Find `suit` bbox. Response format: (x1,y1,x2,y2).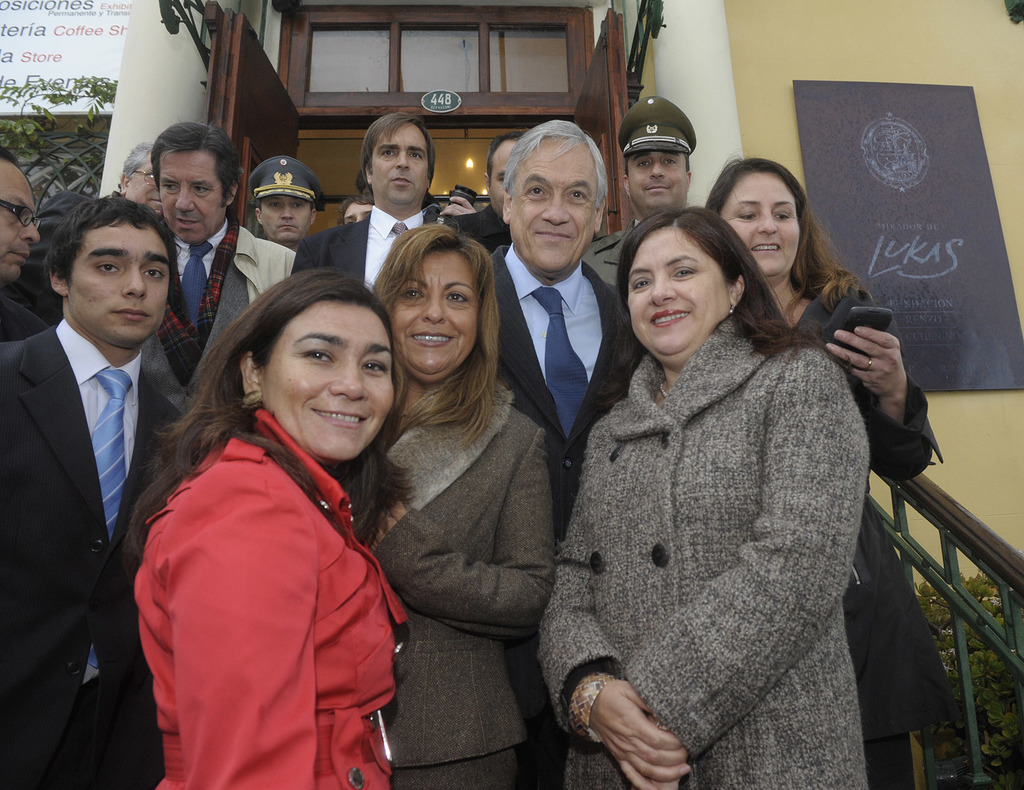
(0,318,190,789).
